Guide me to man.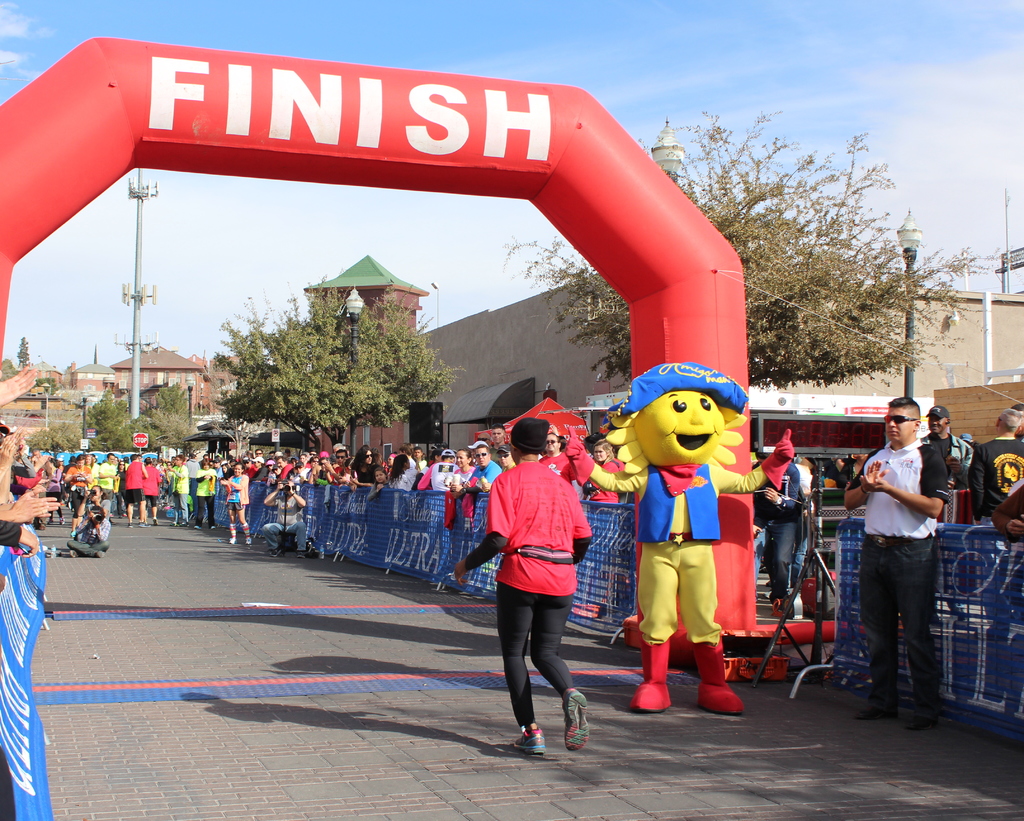
Guidance: [x1=95, y1=448, x2=118, y2=512].
